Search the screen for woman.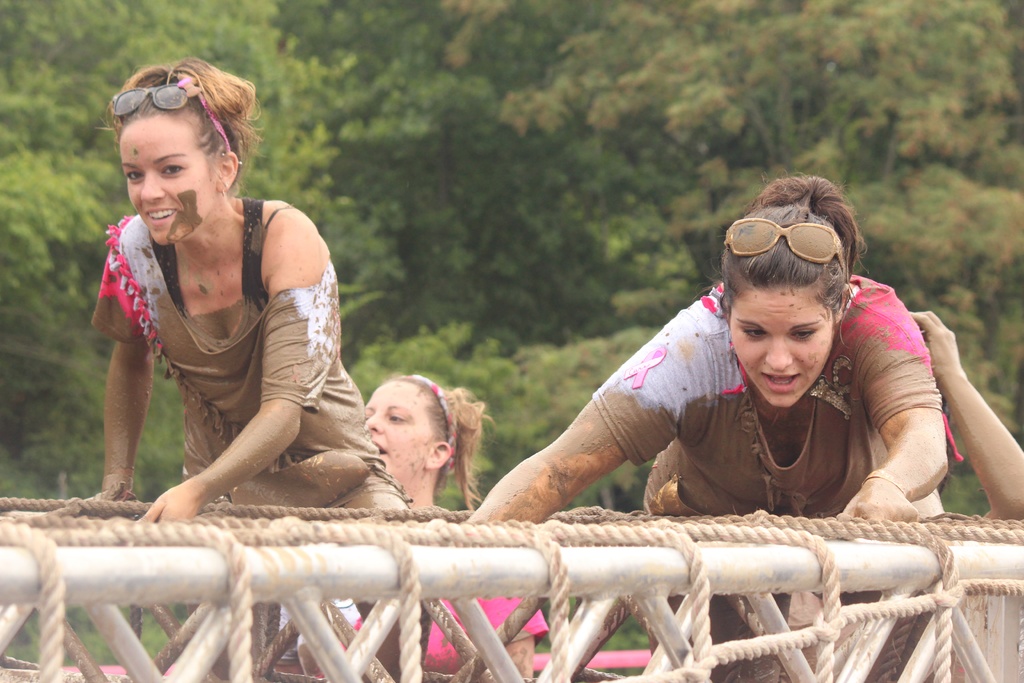
Found at box(83, 49, 346, 541).
